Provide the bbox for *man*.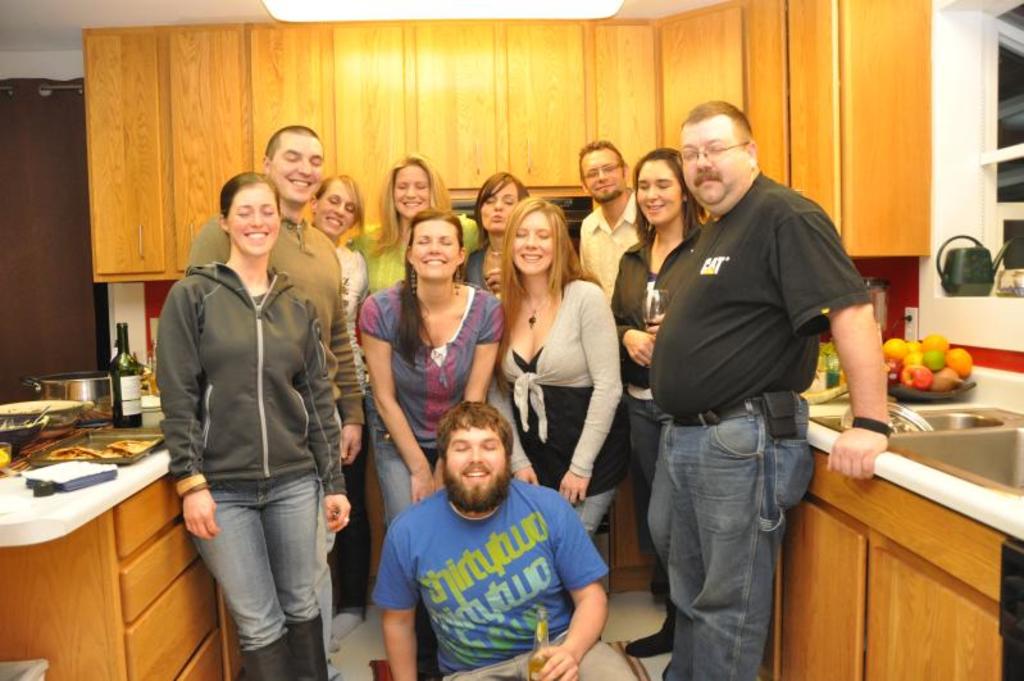
(x1=625, y1=108, x2=893, y2=673).
